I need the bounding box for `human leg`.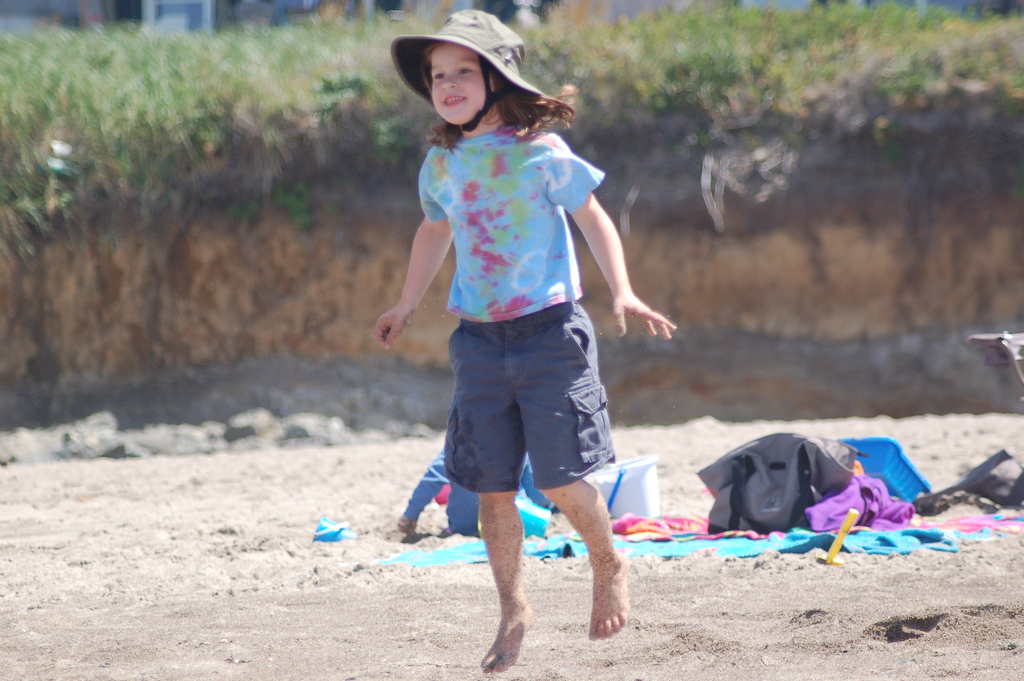
Here it is: region(522, 300, 632, 634).
